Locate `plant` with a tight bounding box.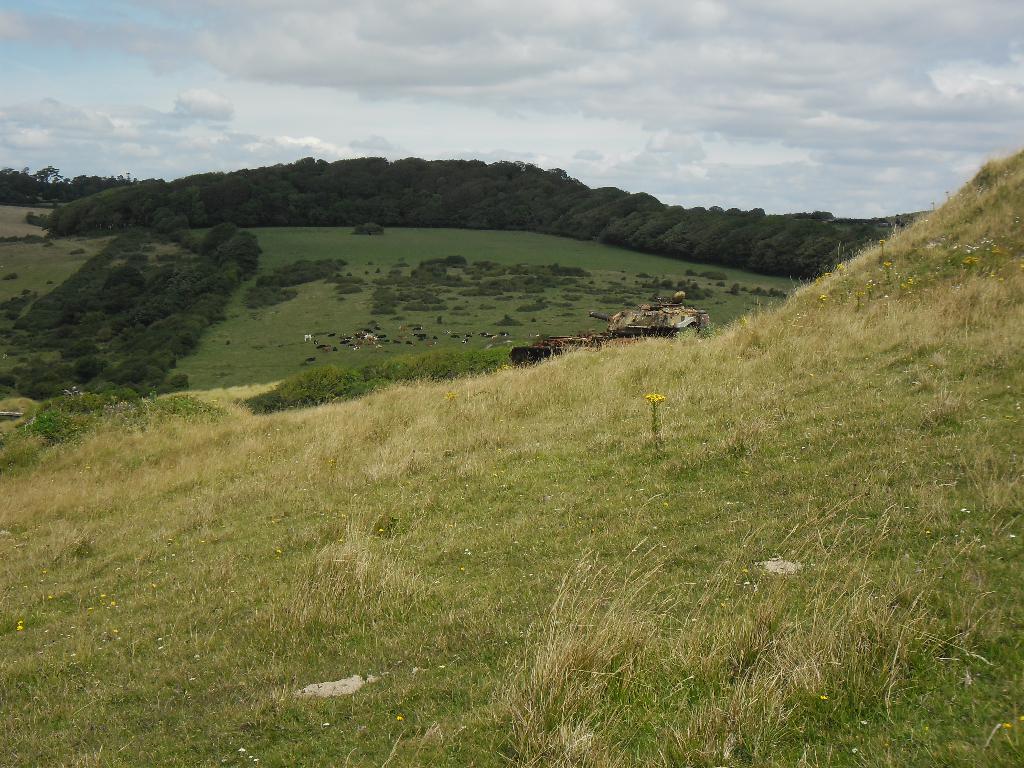
box(21, 403, 86, 437).
